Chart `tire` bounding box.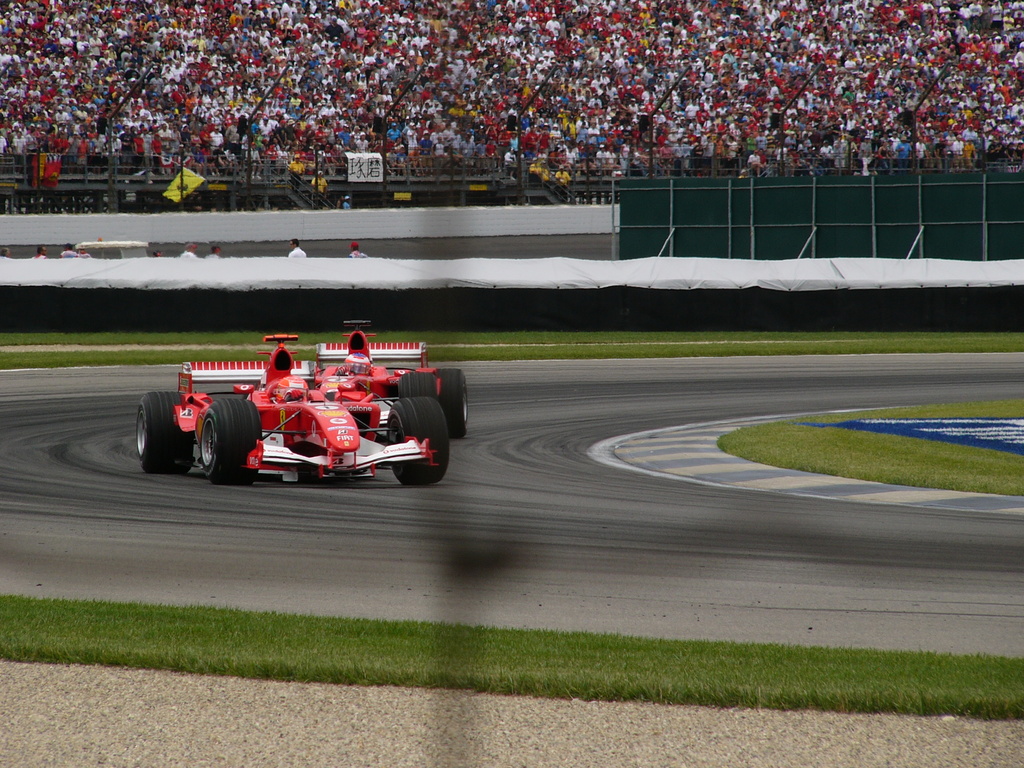
Charted: bbox=[136, 390, 194, 475].
